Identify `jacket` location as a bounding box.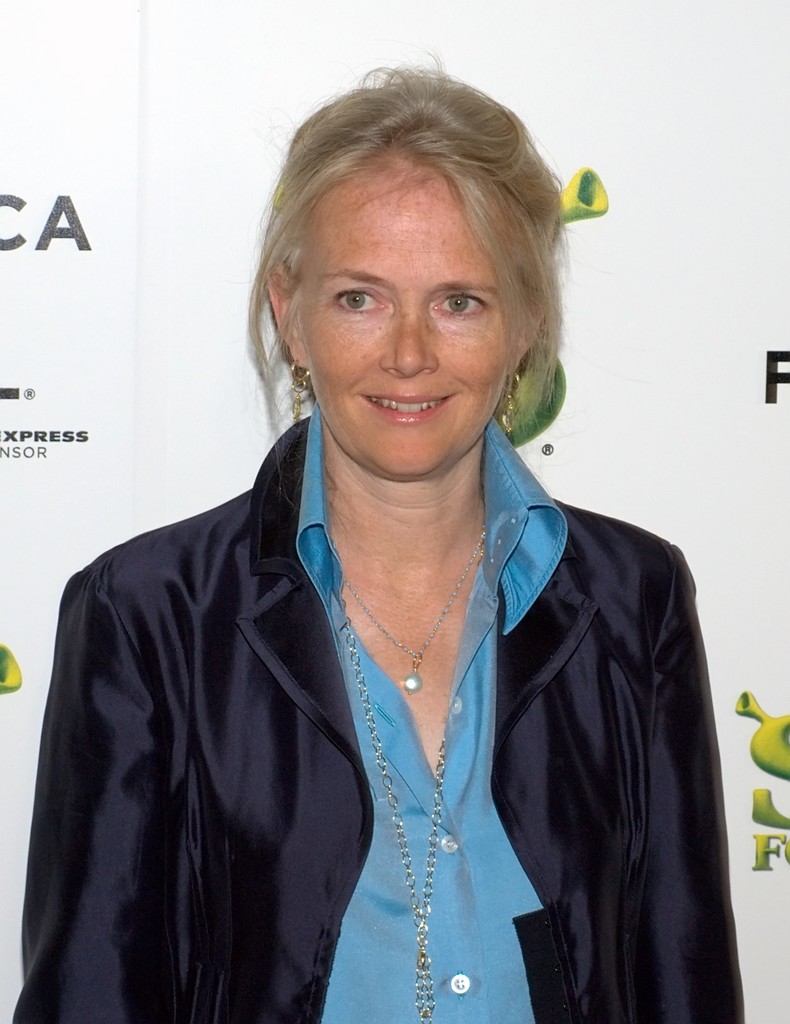
<region>71, 472, 734, 1020</region>.
